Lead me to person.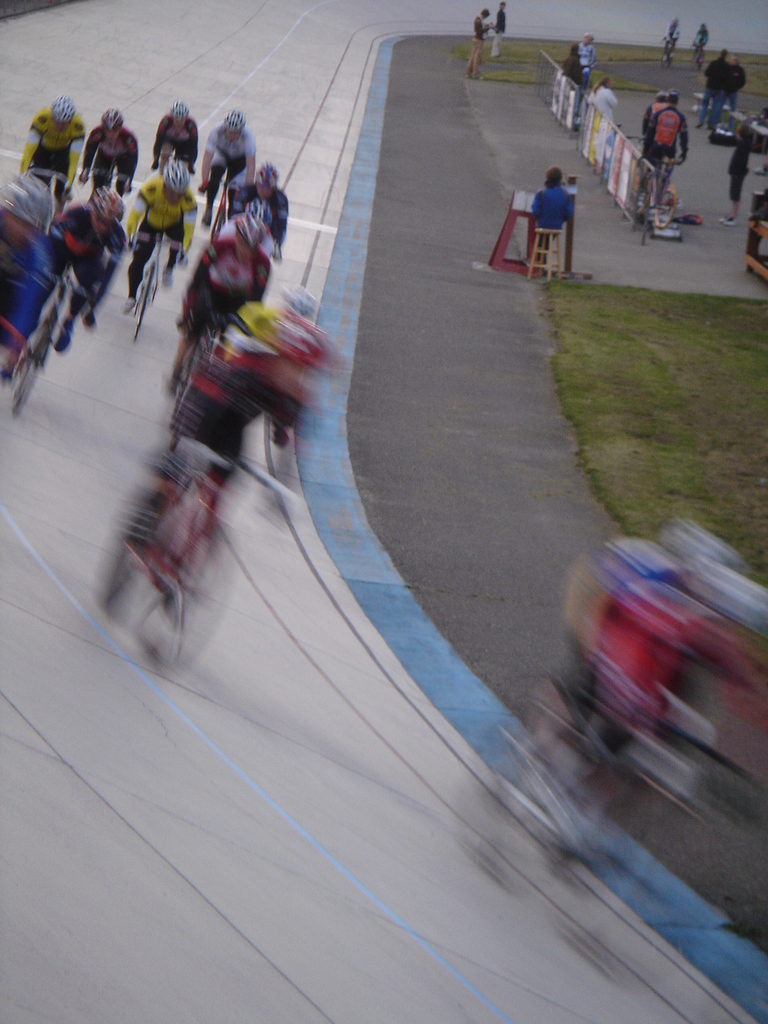
Lead to <bbox>567, 47, 584, 131</bbox>.
